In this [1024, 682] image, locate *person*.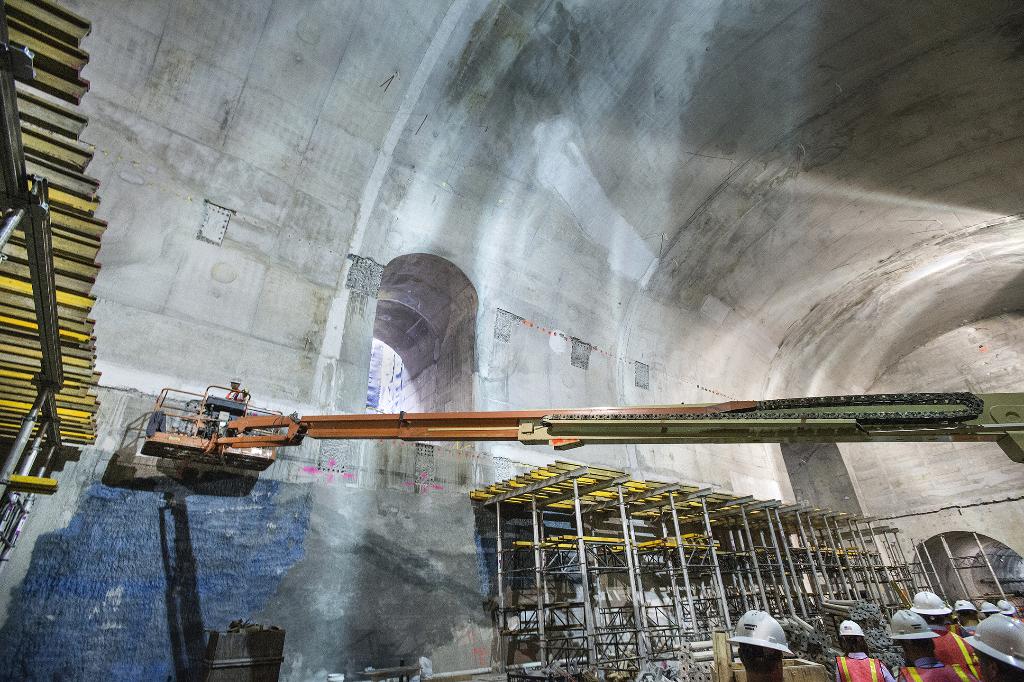
Bounding box: l=724, t=606, r=795, b=681.
